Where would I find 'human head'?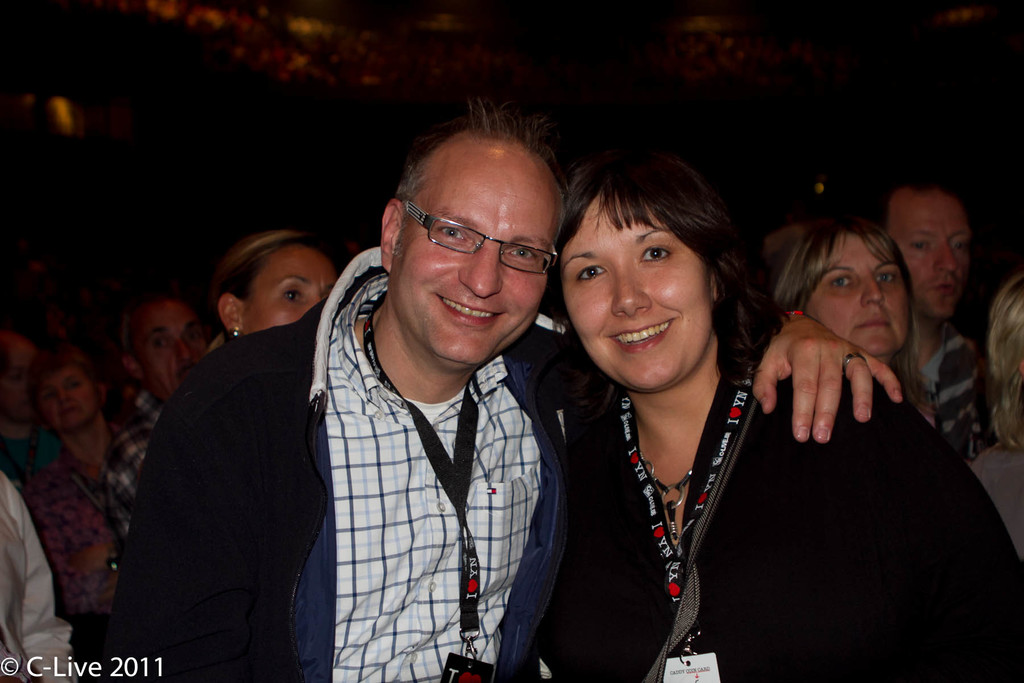
At crop(0, 331, 39, 413).
